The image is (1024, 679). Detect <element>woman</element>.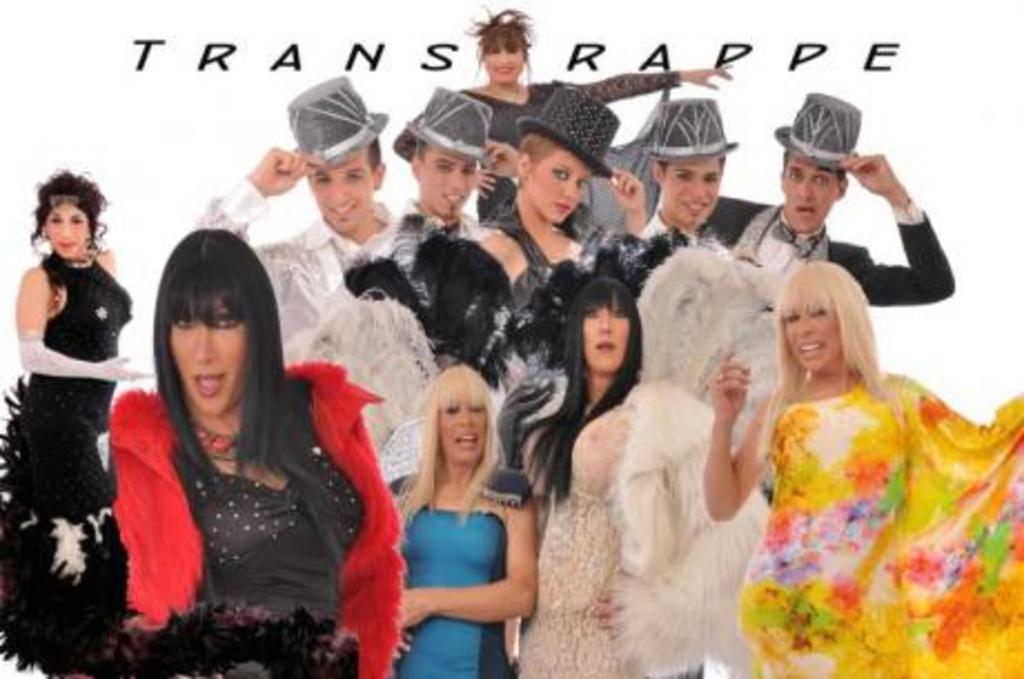
Detection: bbox=[376, 352, 543, 677].
